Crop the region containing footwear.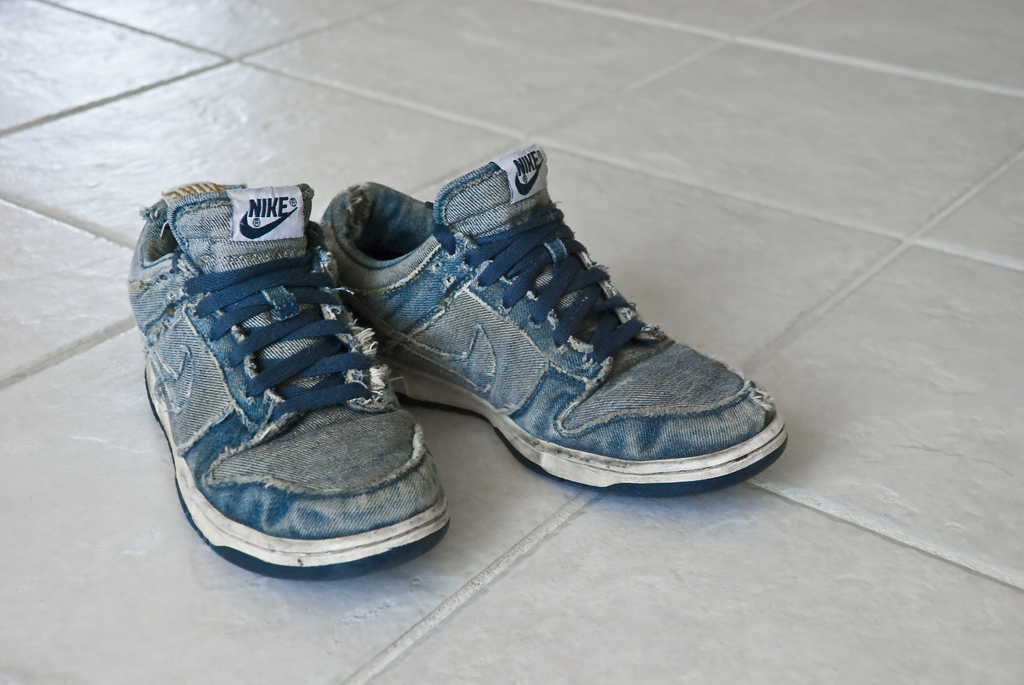
Crop region: (left=316, top=145, right=773, bottom=518).
